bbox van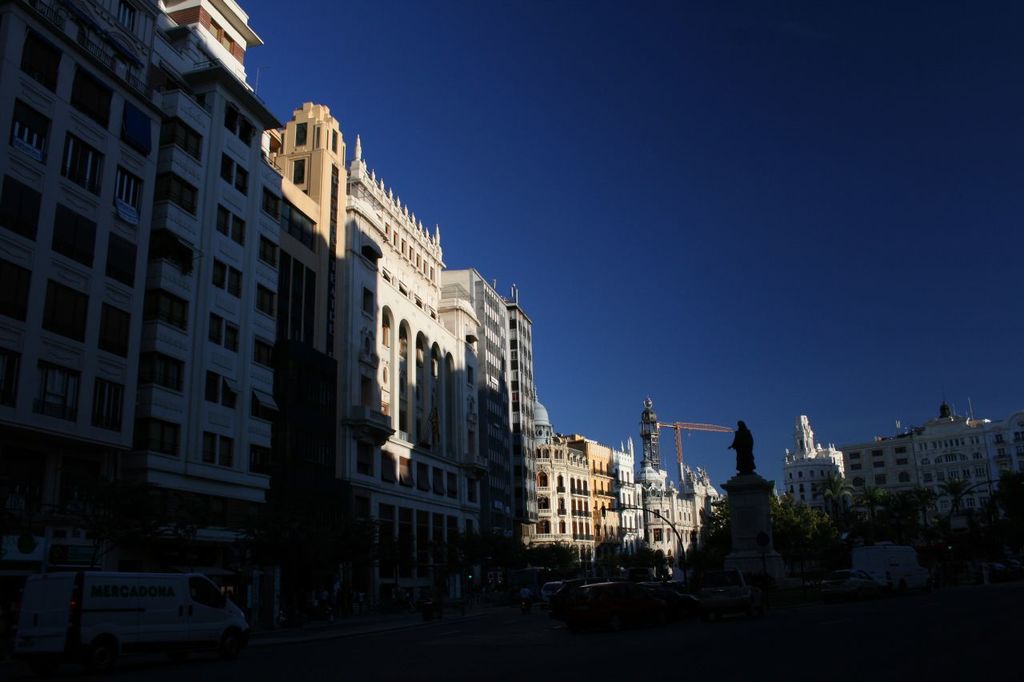
locate(28, 555, 259, 667)
